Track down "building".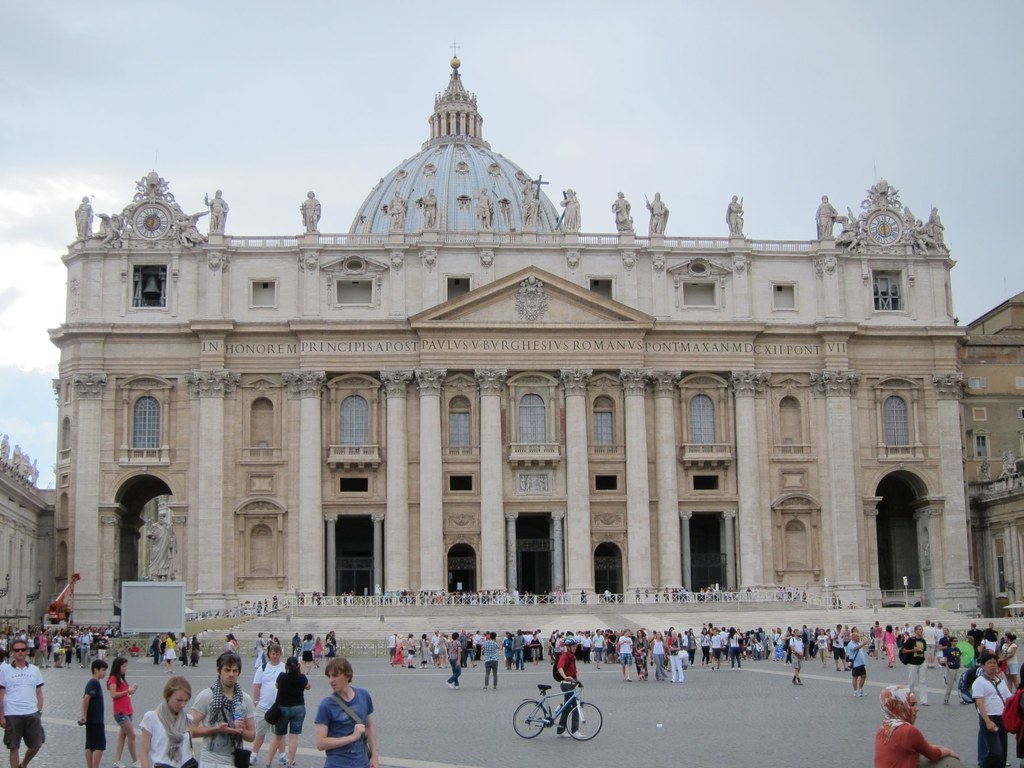
Tracked to [x1=46, y1=45, x2=986, y2=621].
